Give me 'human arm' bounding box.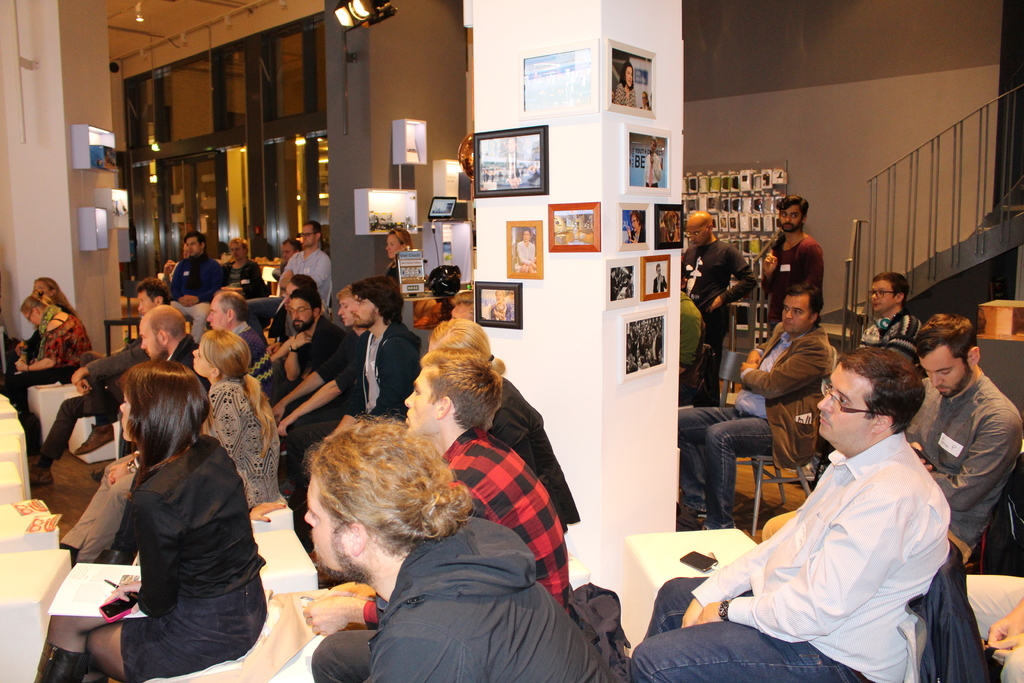
[left=271, top=336, right=340, bottom=425].
